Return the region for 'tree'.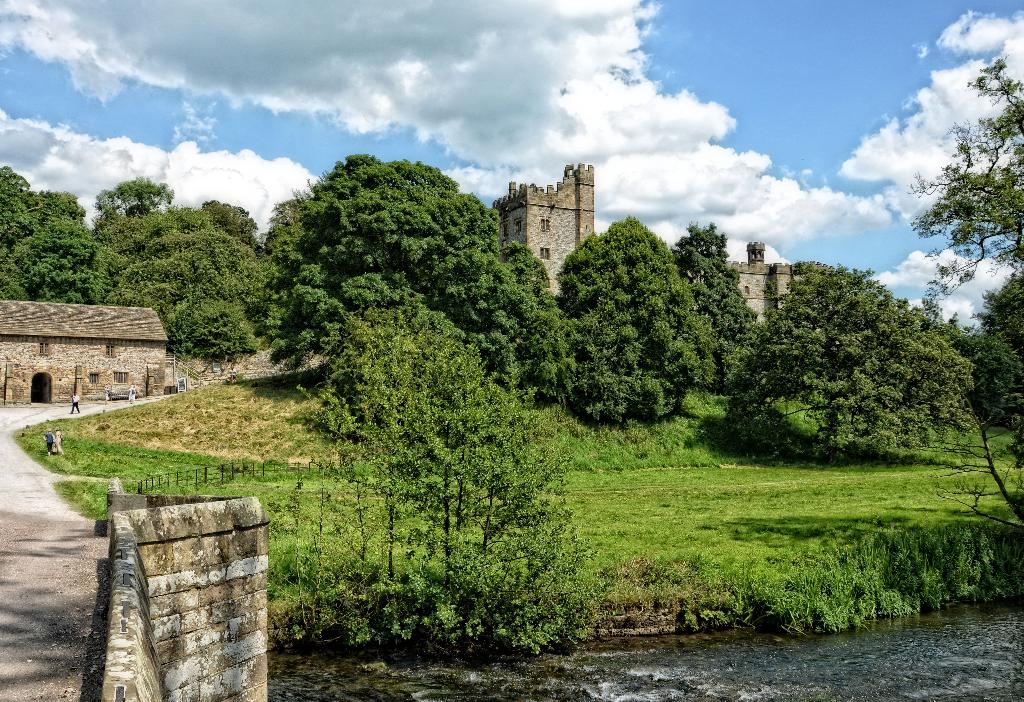
x1=92, y1=177, x2=178, y2=220.
